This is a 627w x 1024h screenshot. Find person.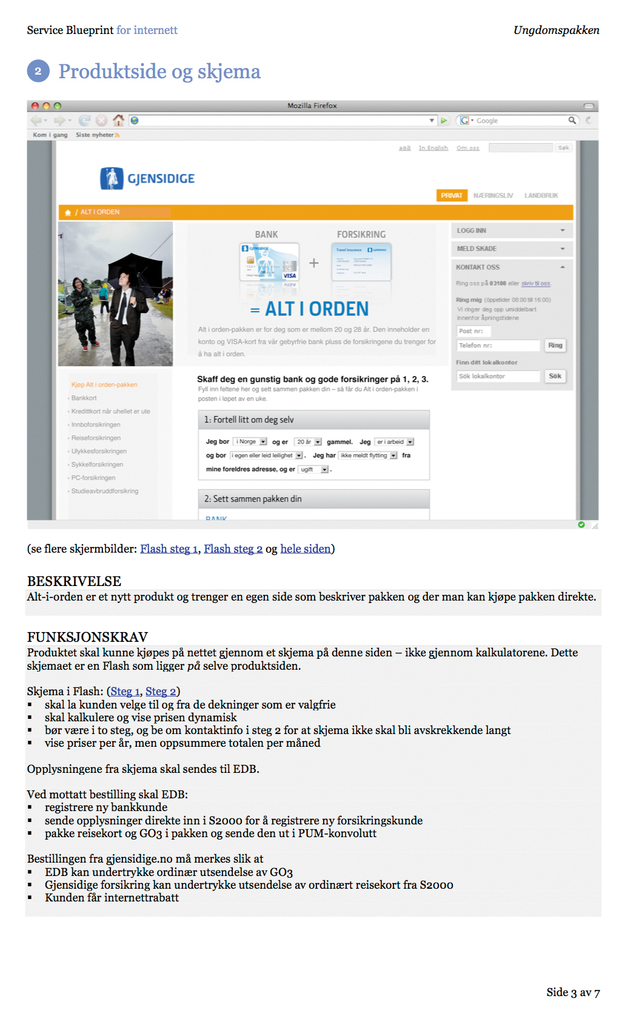
Bounding box: 68/271/97/356.
